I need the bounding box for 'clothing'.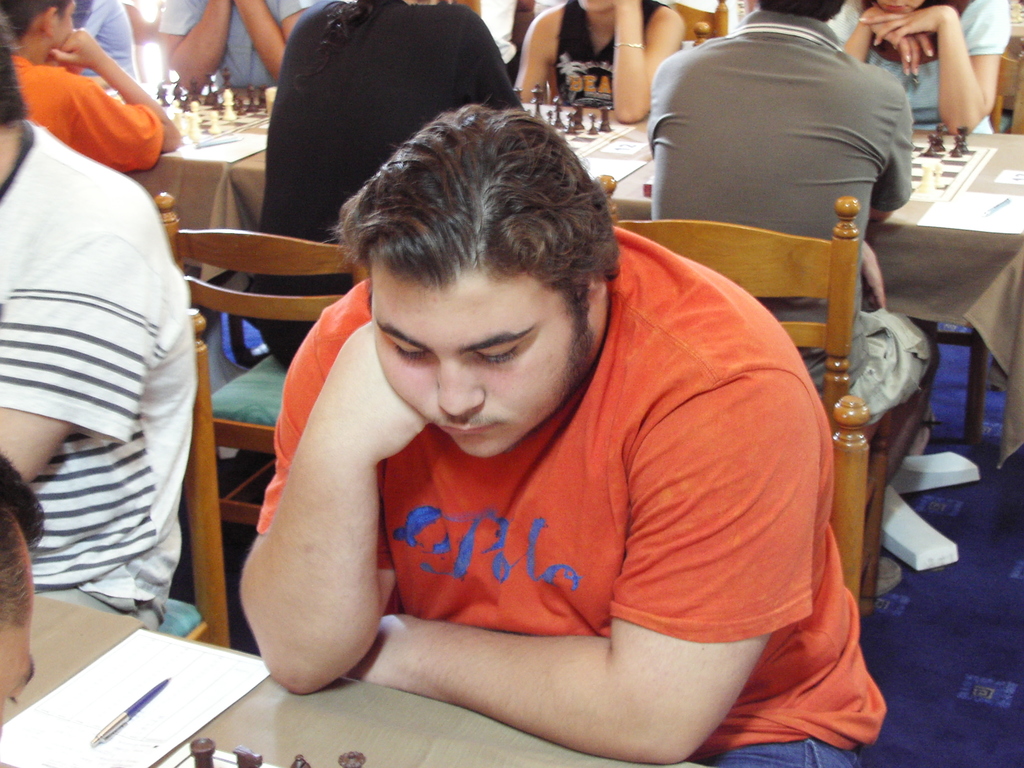
Here it is: locate(0, 119, 198, 634).
